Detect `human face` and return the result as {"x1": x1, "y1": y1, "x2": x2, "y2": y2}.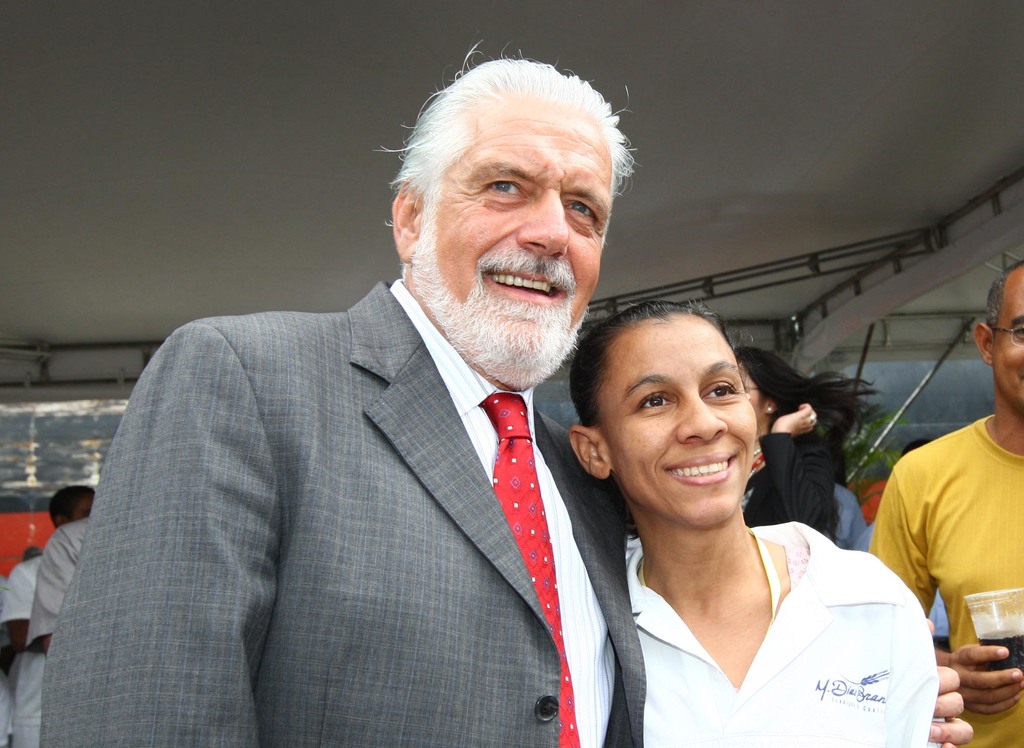
{"x1": 741, "y1": 371, "x2": 770, "y2": 430}.
